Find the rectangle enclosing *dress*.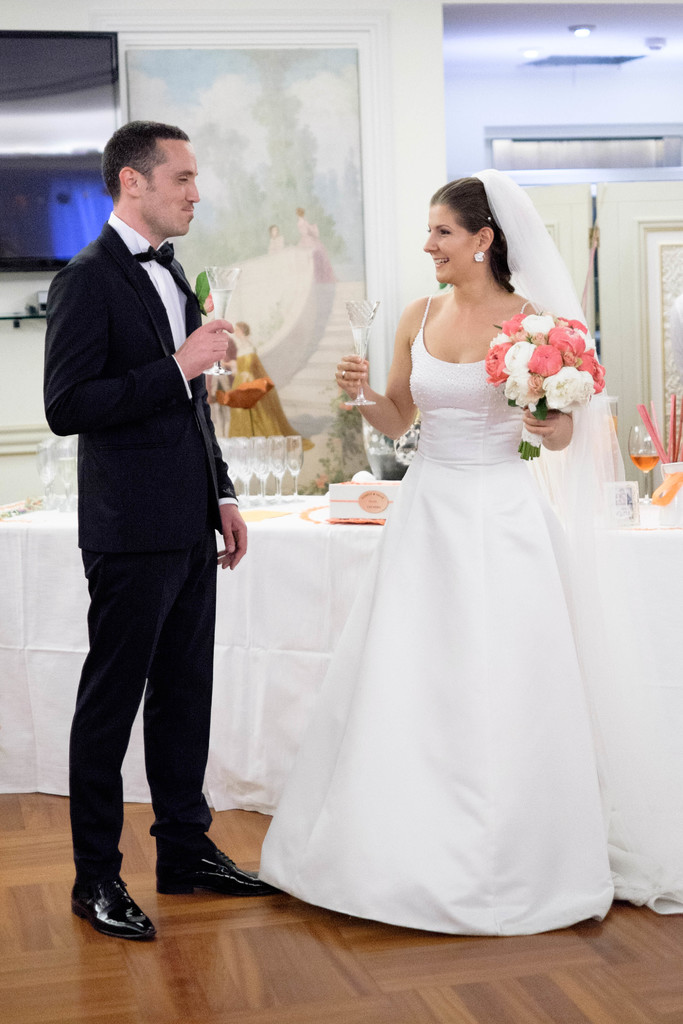
x1=243, y1=306, x2=682, y2=964.
